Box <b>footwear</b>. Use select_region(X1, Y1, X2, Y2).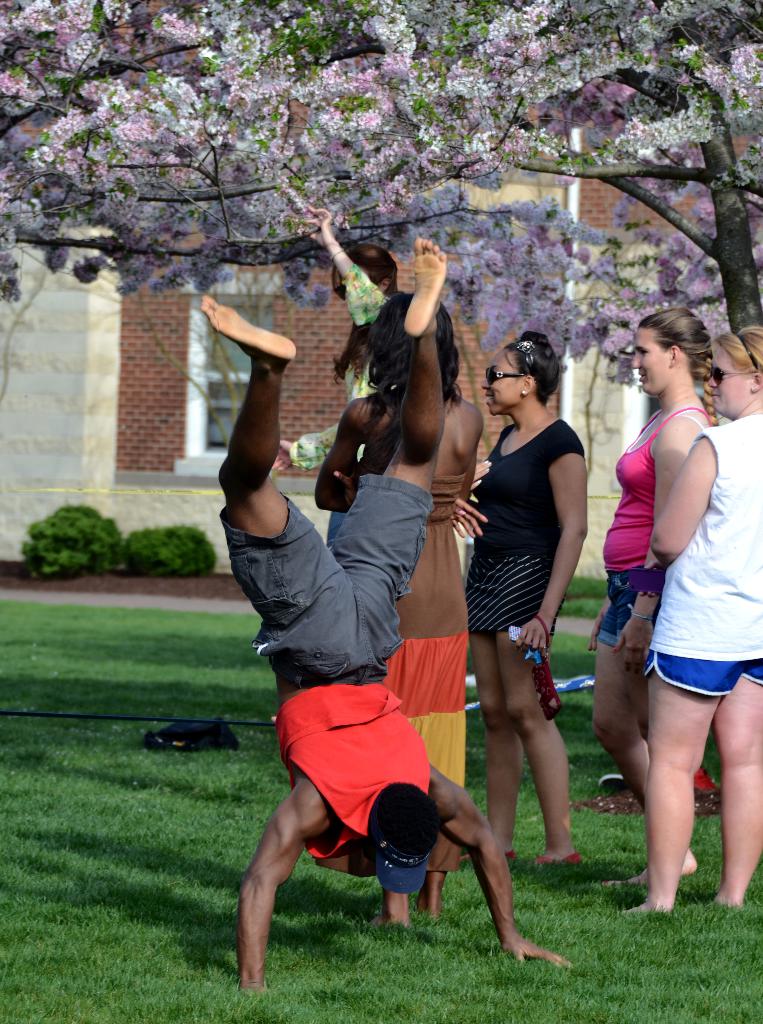
select_region(464, 845, 525, 867).
